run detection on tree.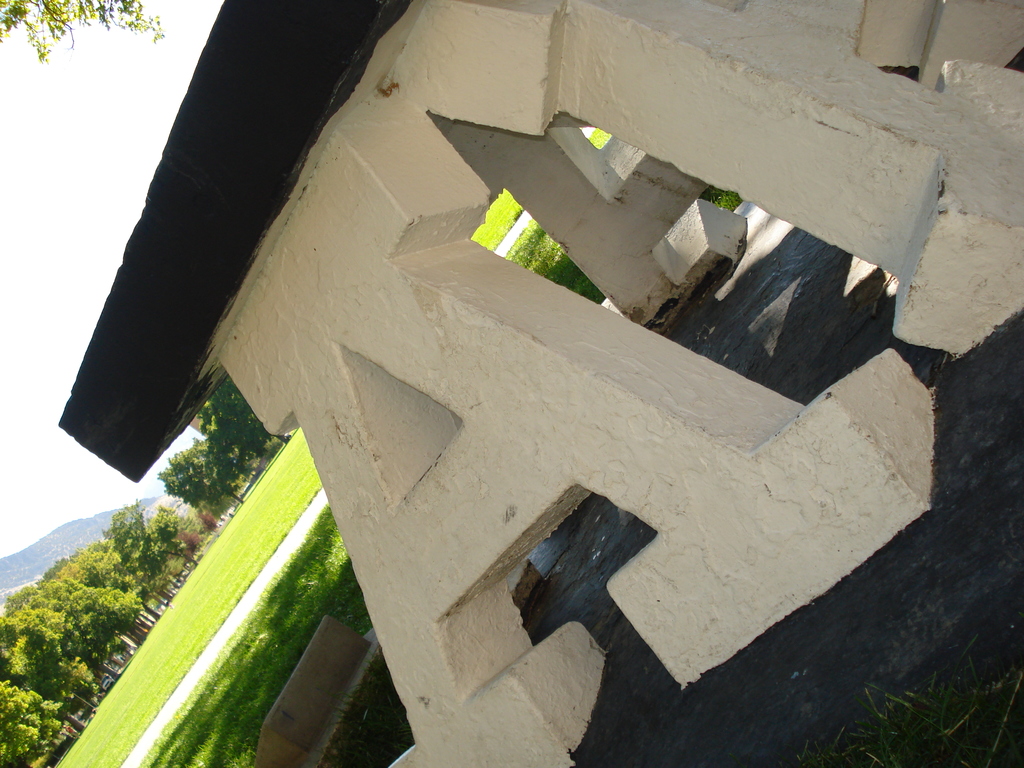
Result: (left=109, top=503, right=184, bottom=592).
